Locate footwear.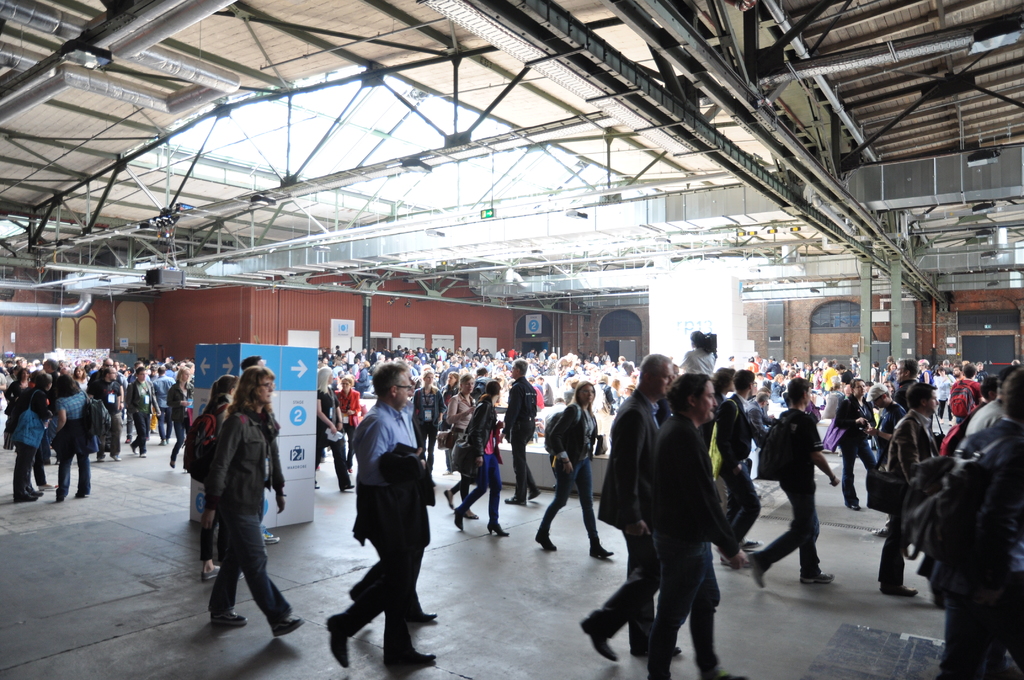
Bounding box: 878:583:920:598.
